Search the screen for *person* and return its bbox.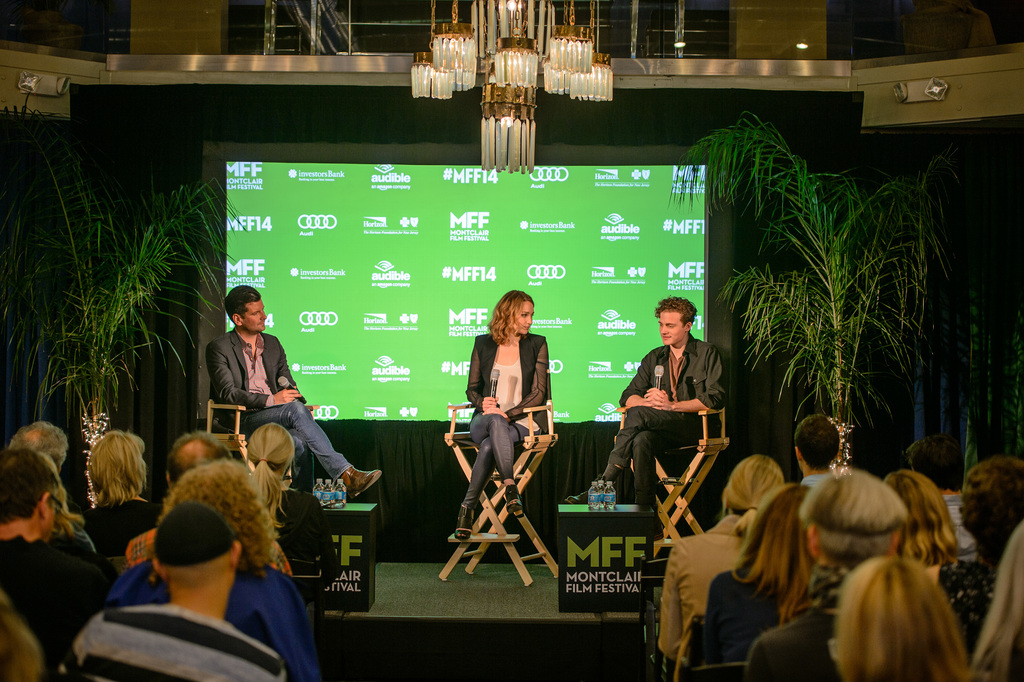
Found: box(0, 454, 114, 658).
